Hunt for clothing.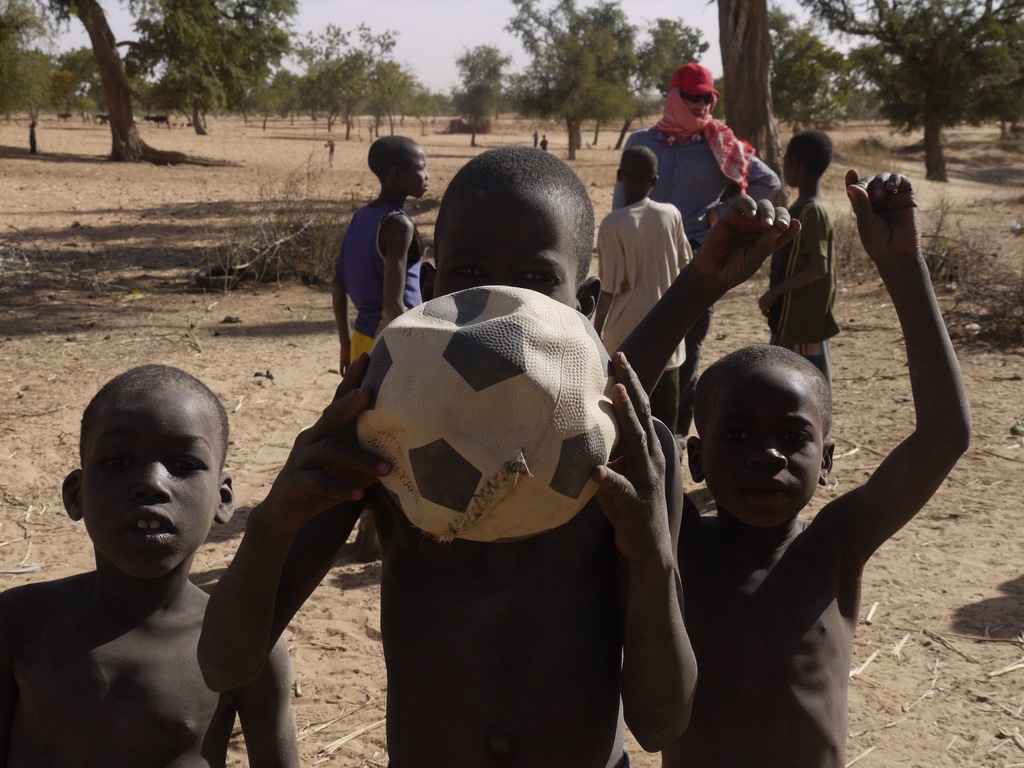
Hunted down at [x1=607, y1=126, x2=784, y2=252].
